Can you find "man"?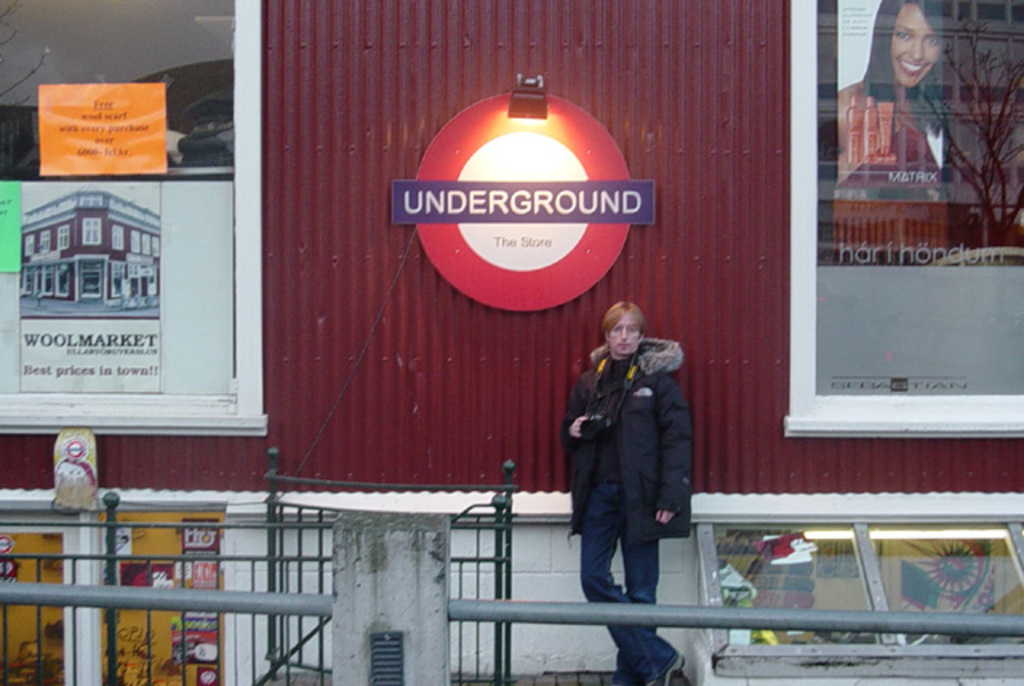
Yes, bounding box: detection(560, 289, 698, 628).
